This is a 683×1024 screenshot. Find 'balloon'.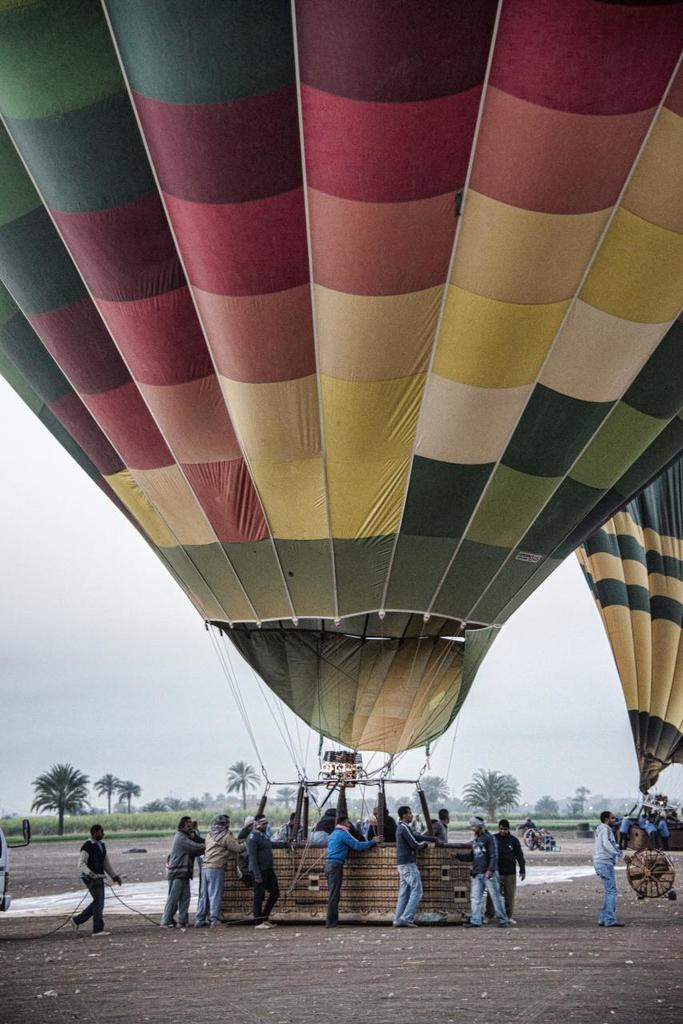
Bounding box: (573,460,682,797).
